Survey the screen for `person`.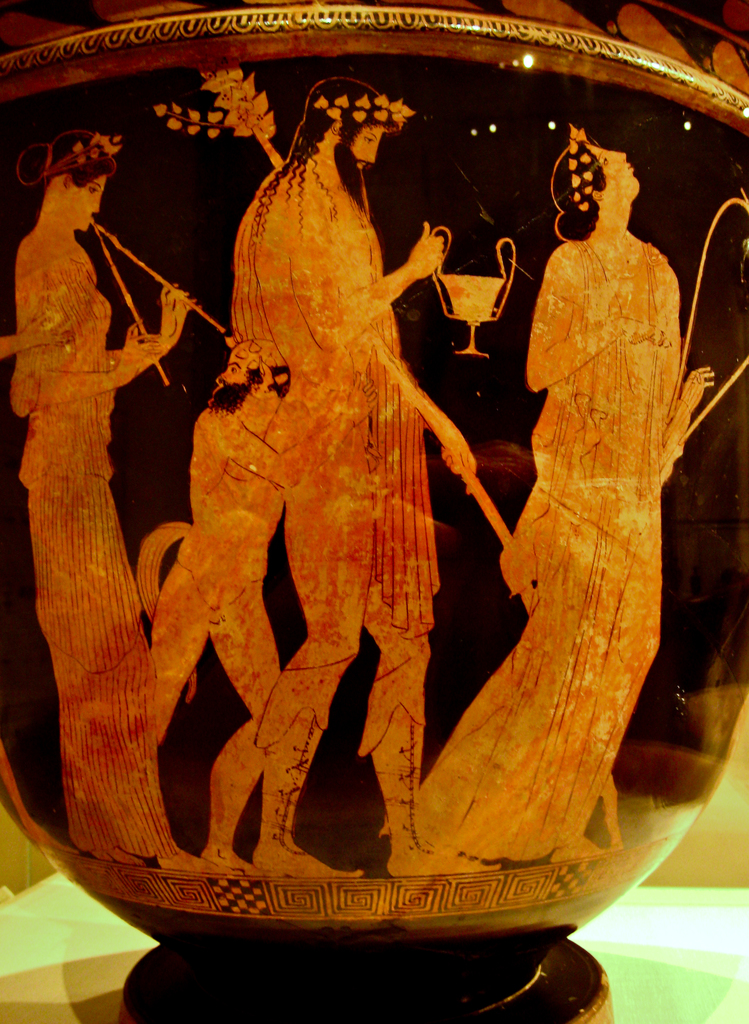
Survey found: x1=0 y1=123 x2=187 y2=854.
